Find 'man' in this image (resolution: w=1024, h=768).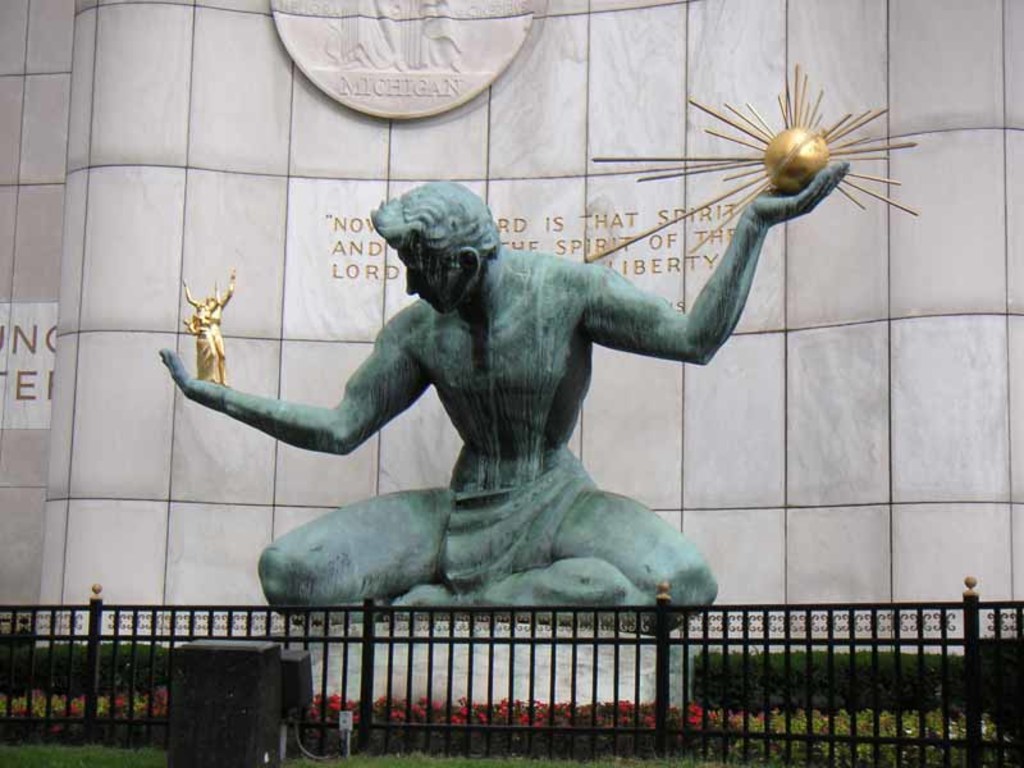
(223,123,817,672).
